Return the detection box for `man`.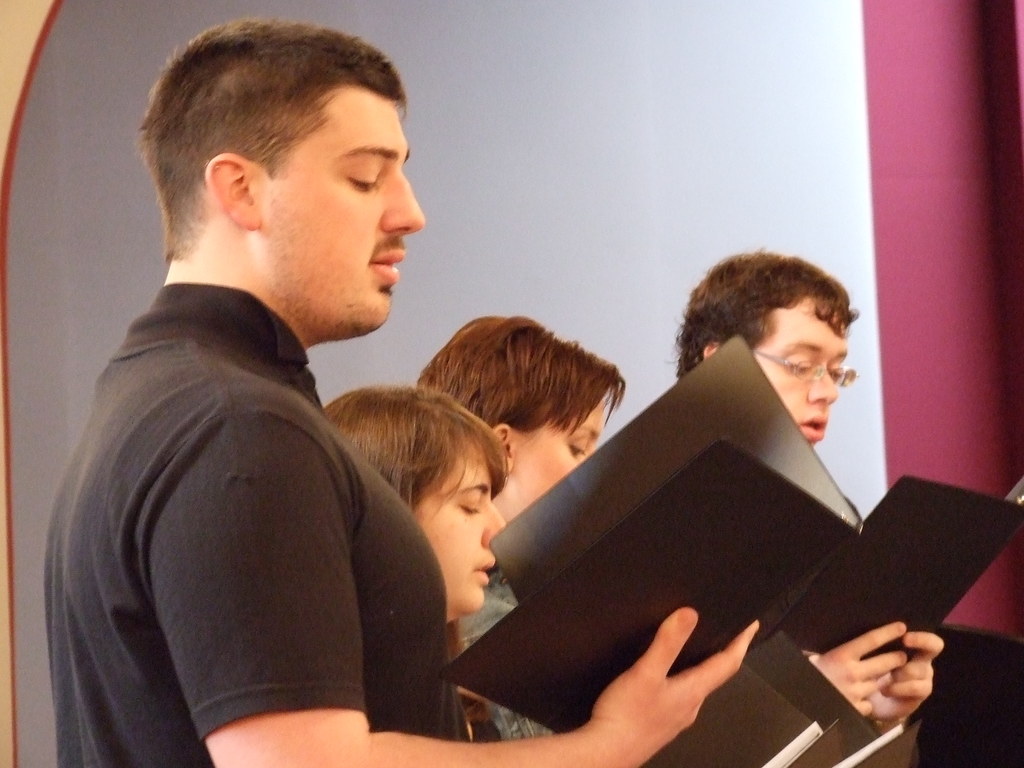
rect(666, 247, 947, 732).
